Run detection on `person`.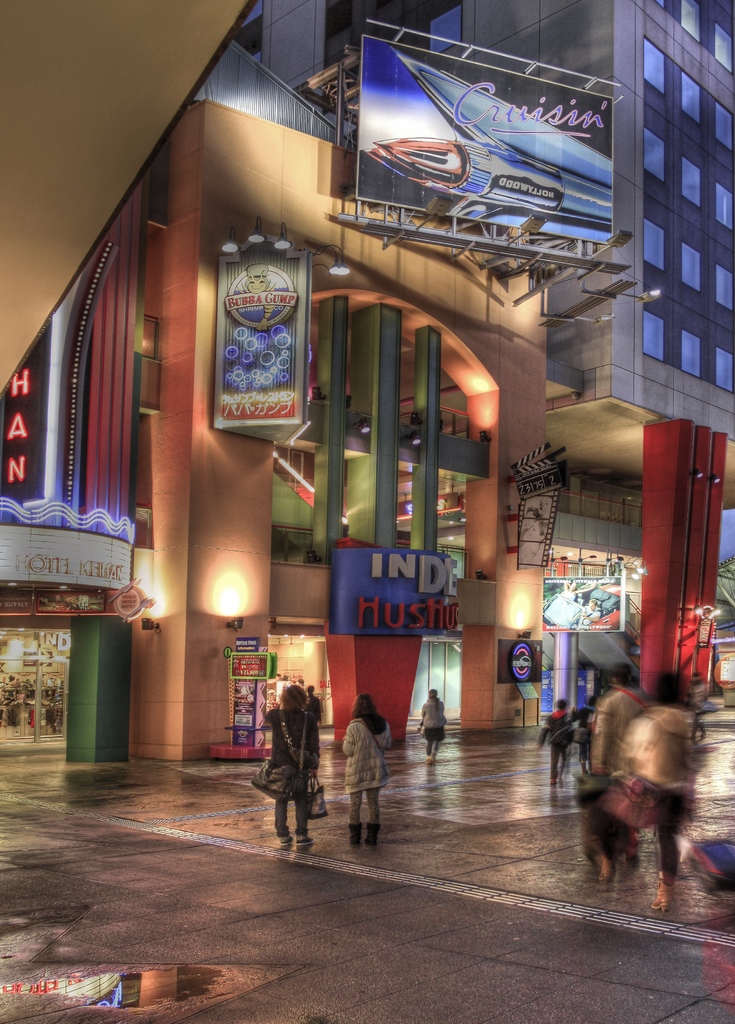
Result: 536/701/578/781.
